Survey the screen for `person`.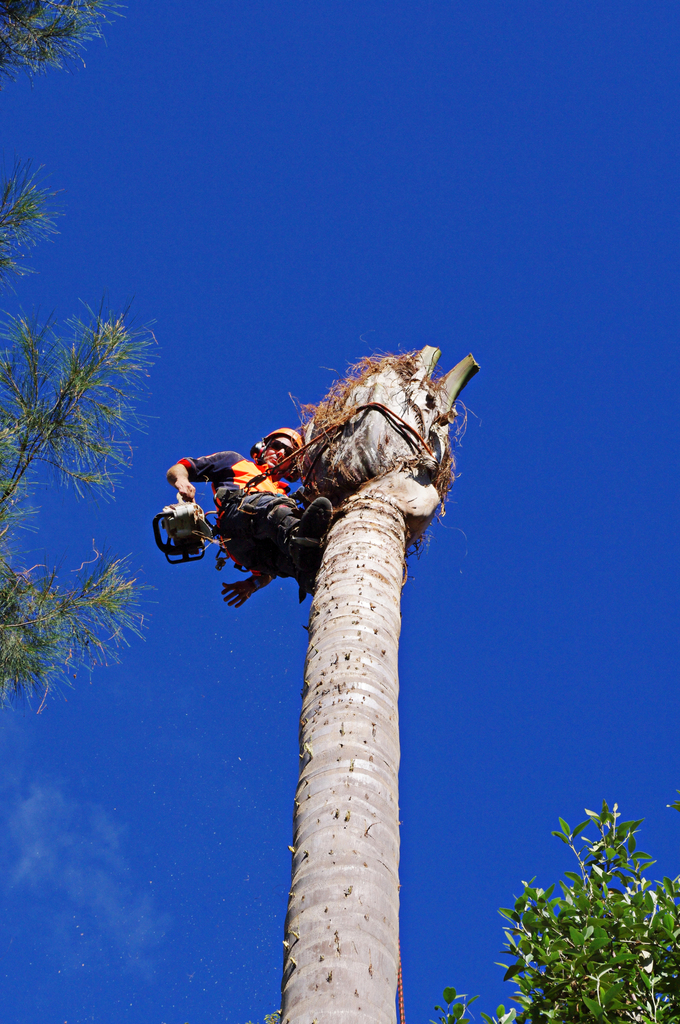
Survey found: 160 422 334 614.
